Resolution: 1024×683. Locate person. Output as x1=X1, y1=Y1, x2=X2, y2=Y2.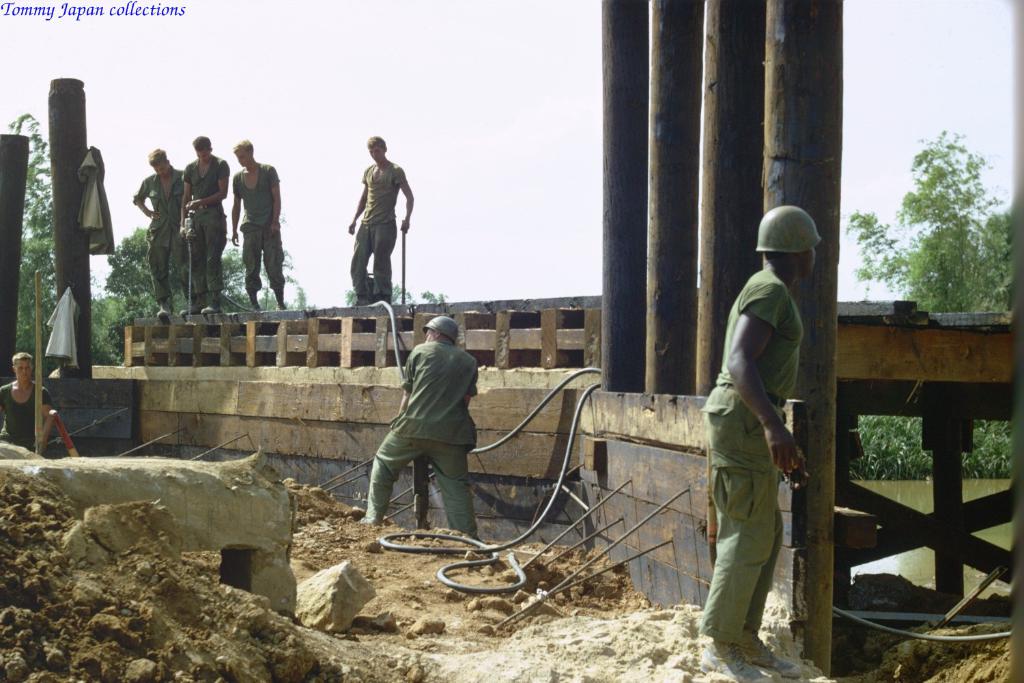
x1=355, y1=318, x2=492, y2=544.
